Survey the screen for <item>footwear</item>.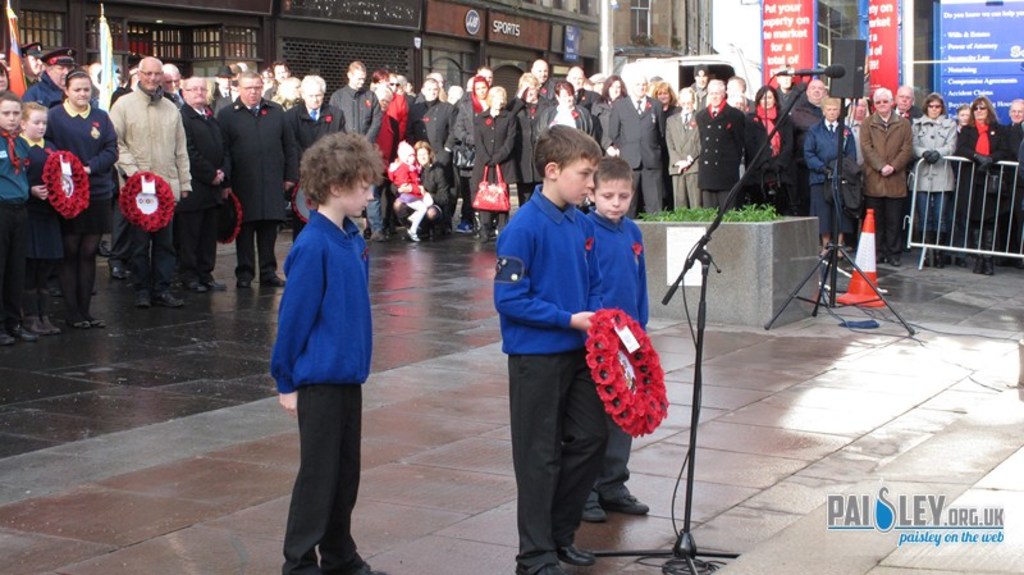
Survey found: <region>207, 273, 223, 291</region>.
